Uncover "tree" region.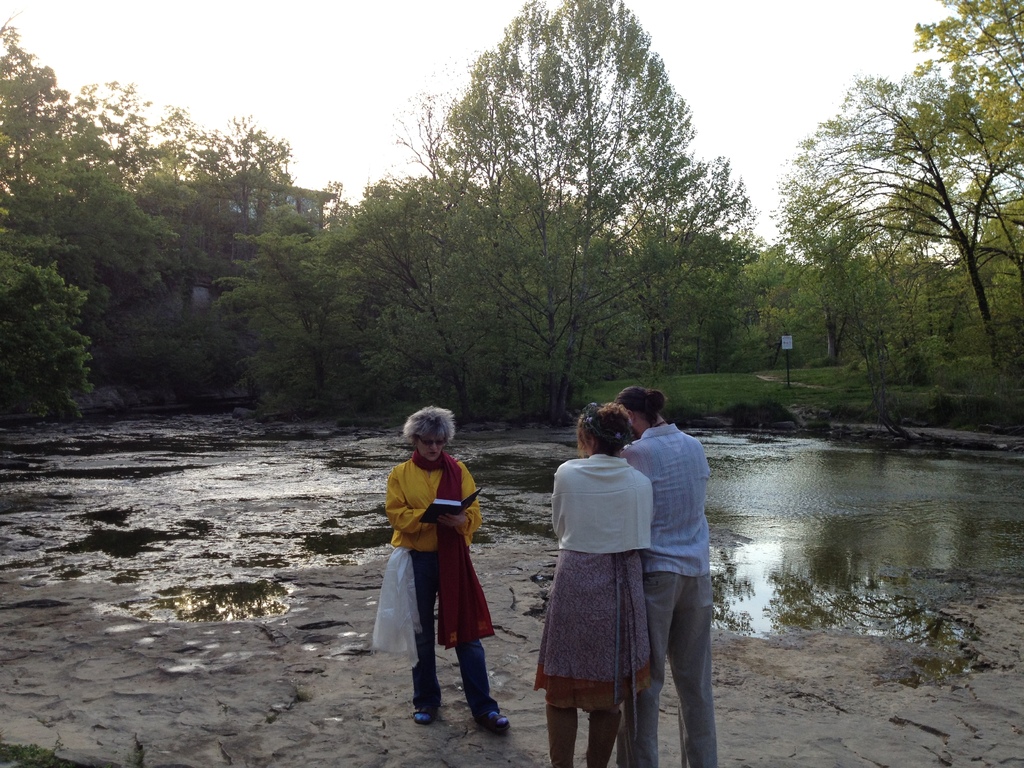
Uncovered: pyautogui.locateOnScreen(1, 9, 195, 424).
